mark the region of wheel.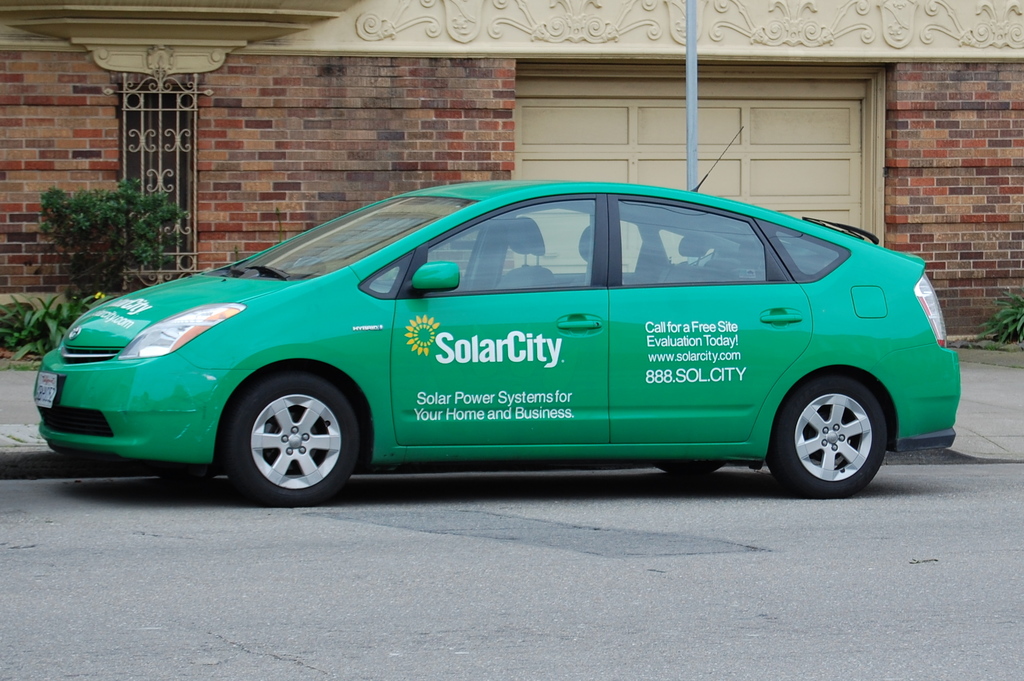
Region: <region>766, 375, 890, 497</region>.
